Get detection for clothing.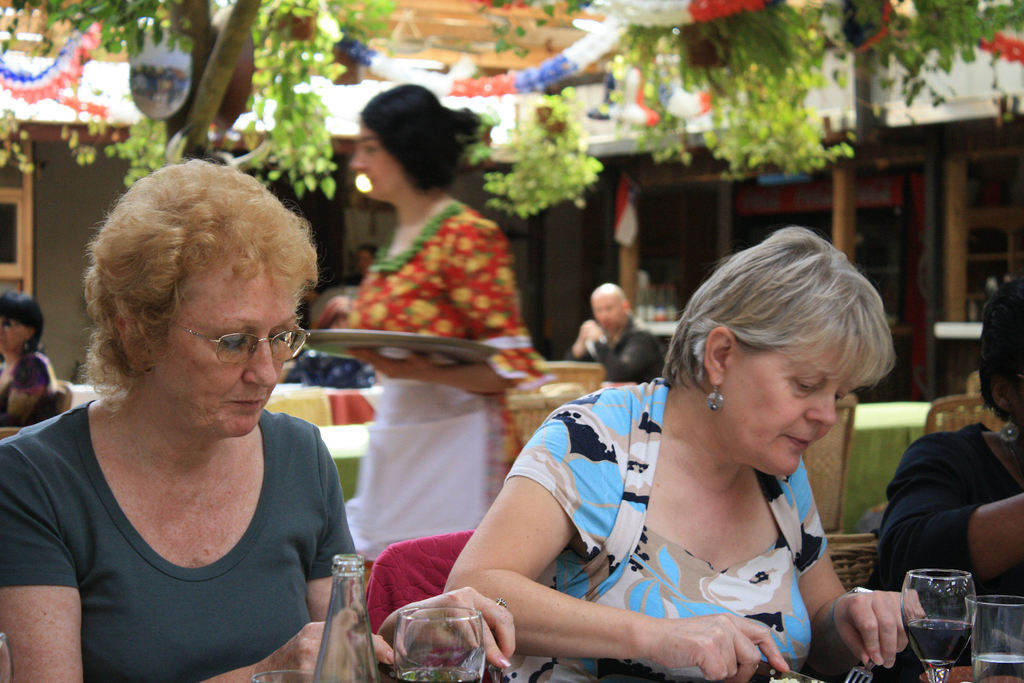
Detection: Rect(323, 208, 547, 574).
